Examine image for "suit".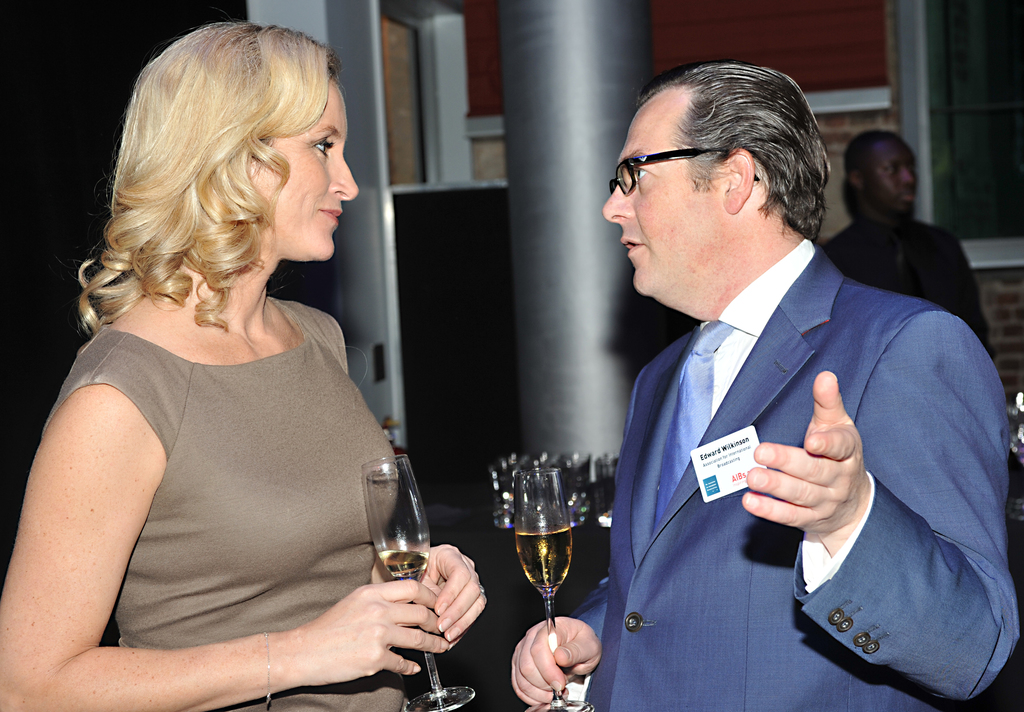
Examination result: x1=582 y1=177 x2=985 y2=700.
